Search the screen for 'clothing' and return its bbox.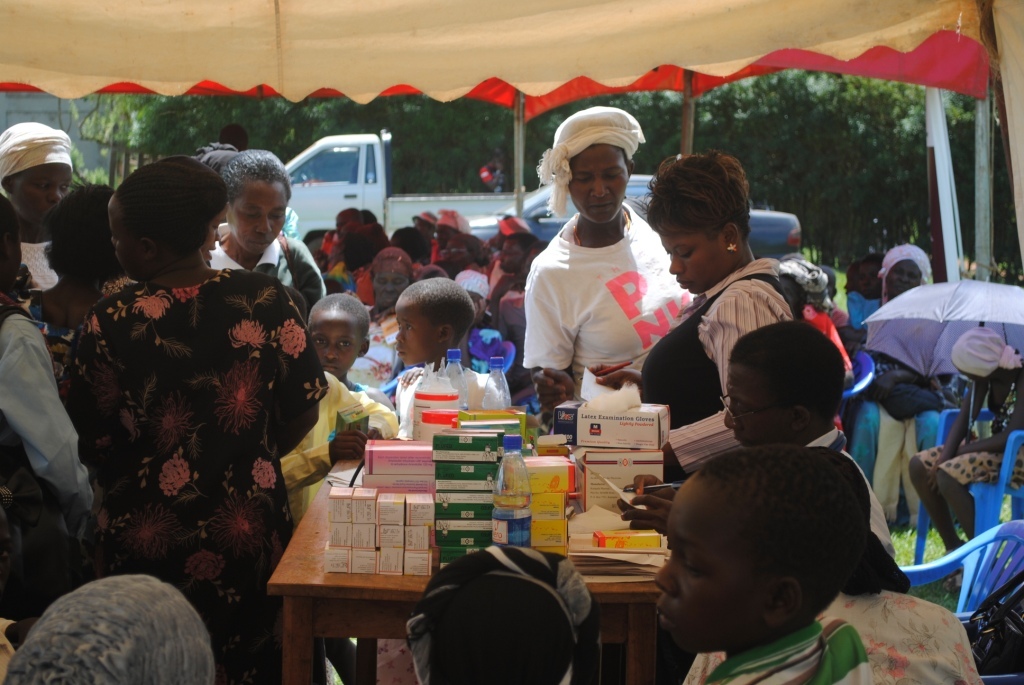
Found: BBox(0, 306, 90, 594).
